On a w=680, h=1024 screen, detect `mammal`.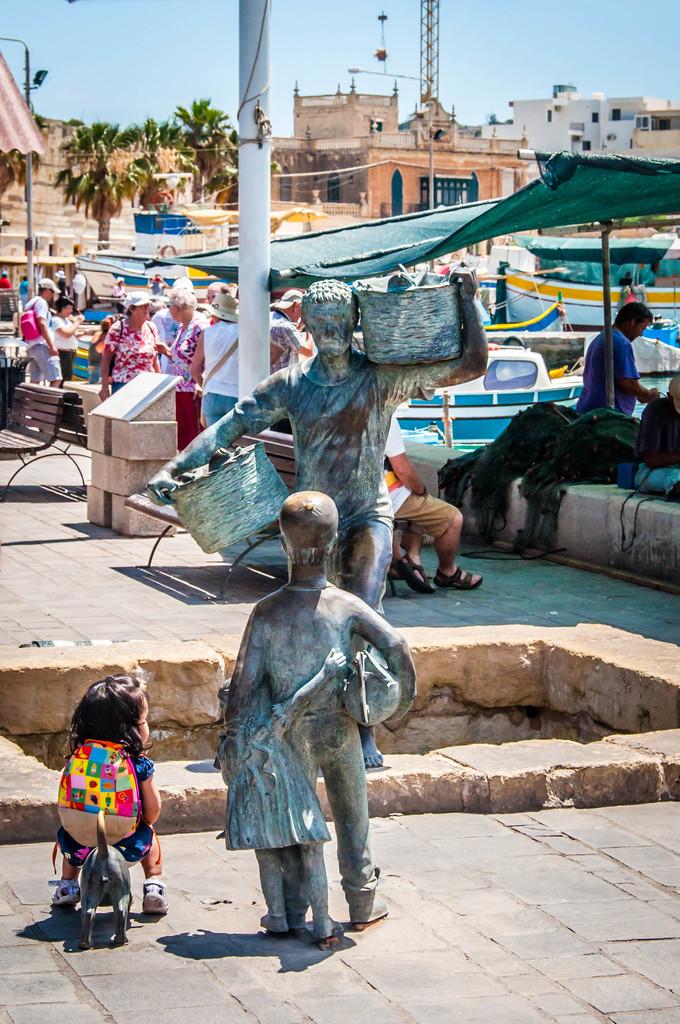
<bbox>198, 515, 410, 925</bbox>.
